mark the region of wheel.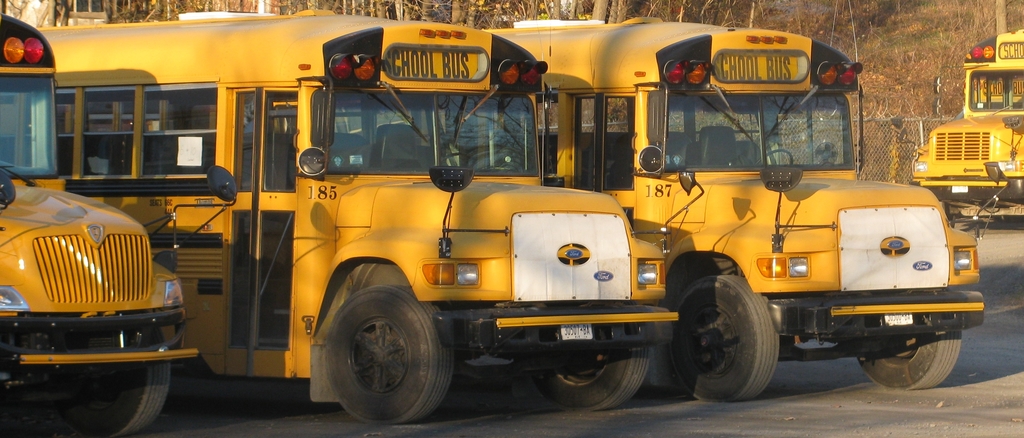
Region: {"x1": 857, "y1": 311, "x2": 961, "y2": 388}.
